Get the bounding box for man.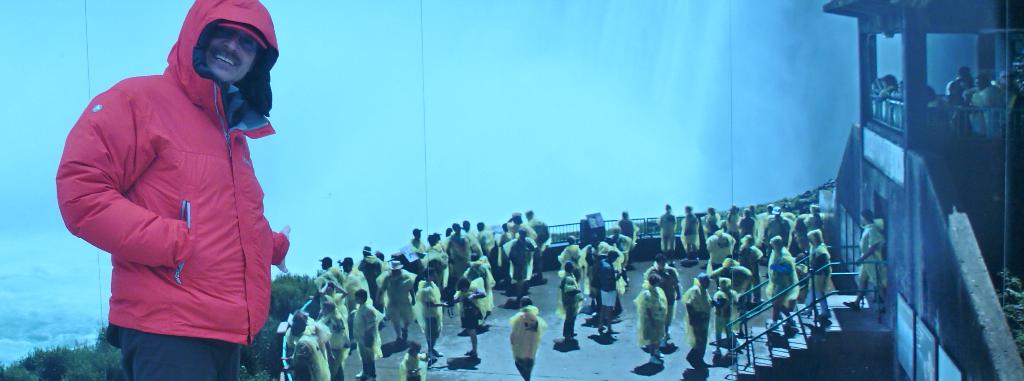
[739, 234, 763, 307].
